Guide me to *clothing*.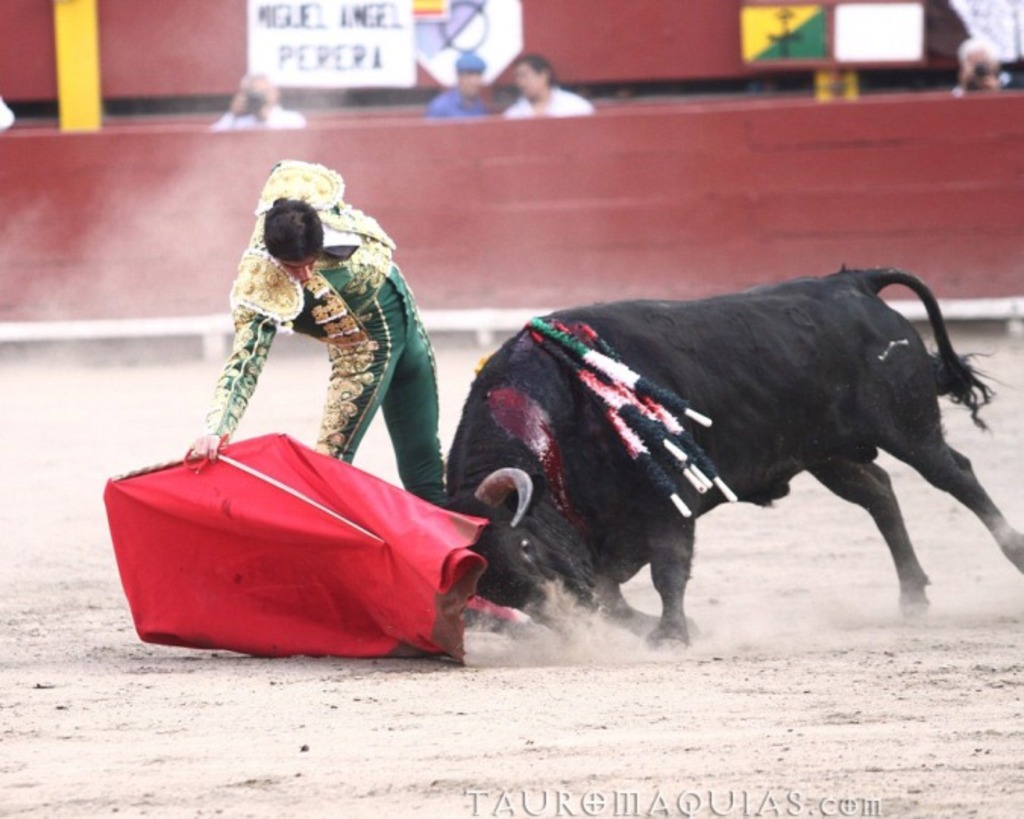
Guidance: x1=211 y1=103 x2=306 y2=126.
